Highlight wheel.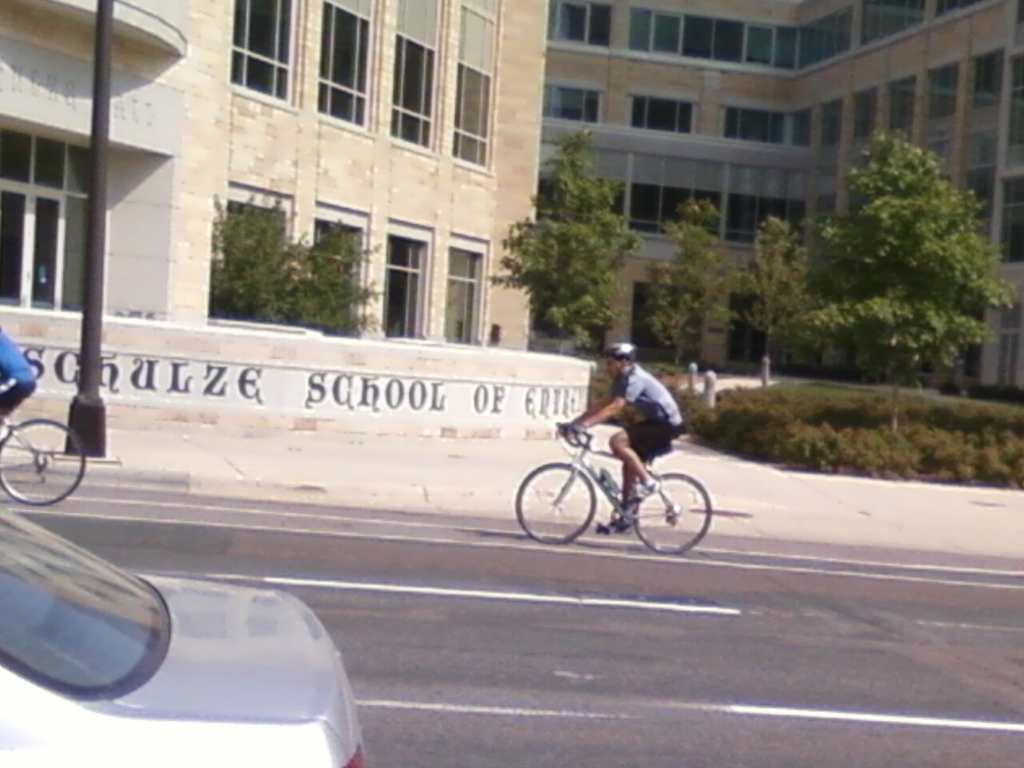
Highlighted region: 0, 414, 87, 509.
